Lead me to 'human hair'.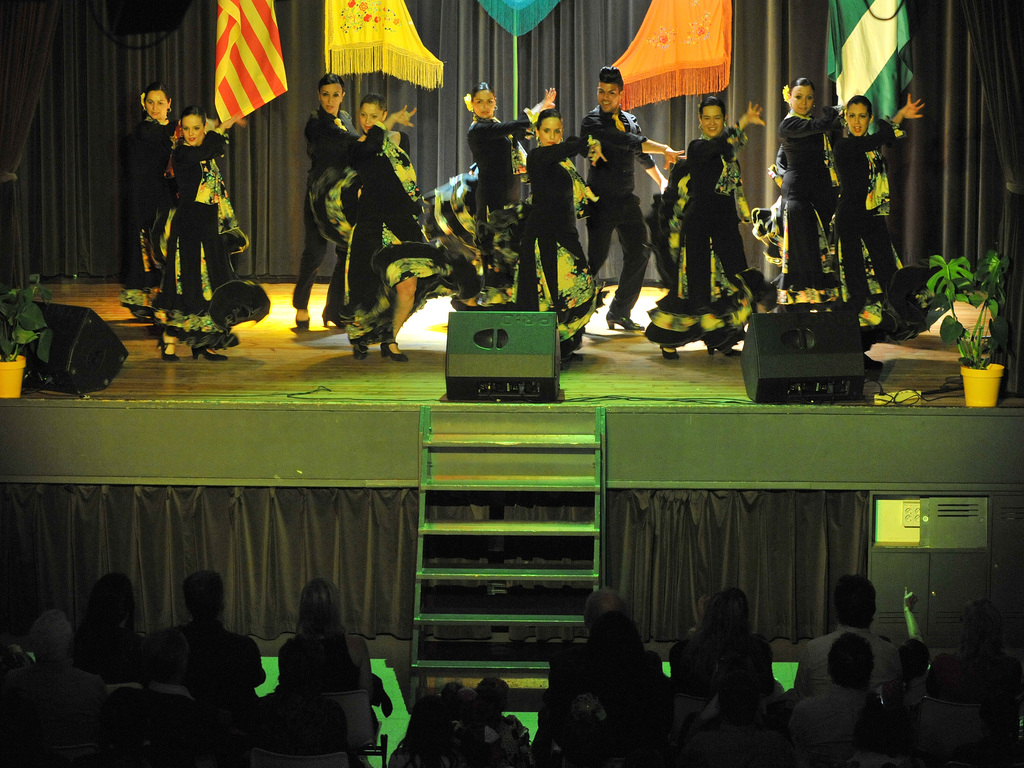
Lead to region(788, 76, 816, 100).
